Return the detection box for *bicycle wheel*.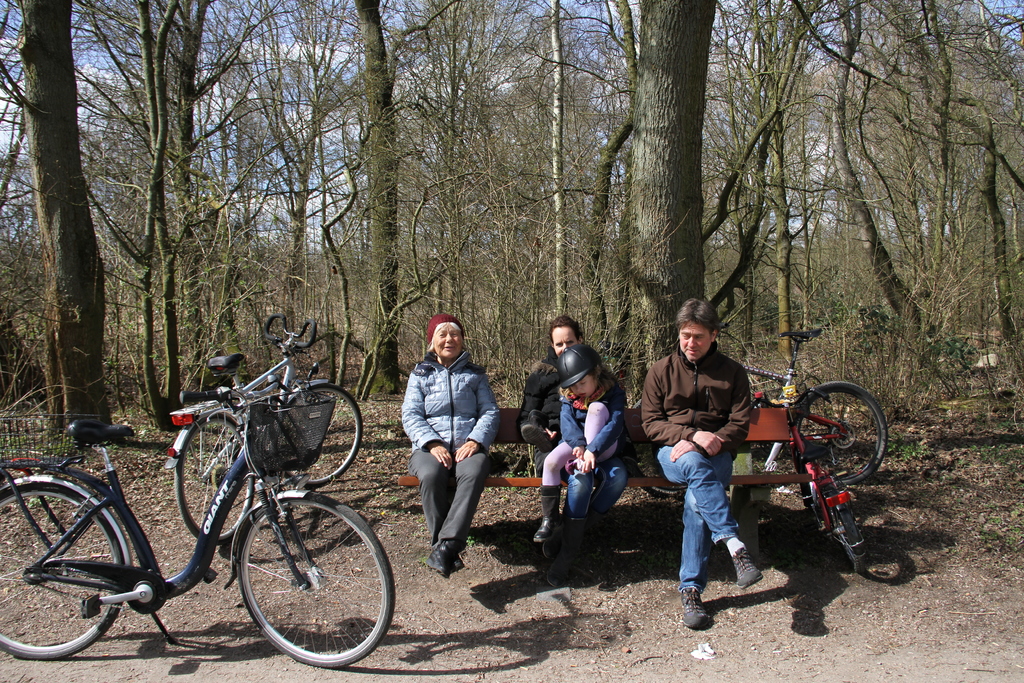
crop(0, 478, 127, 659).
